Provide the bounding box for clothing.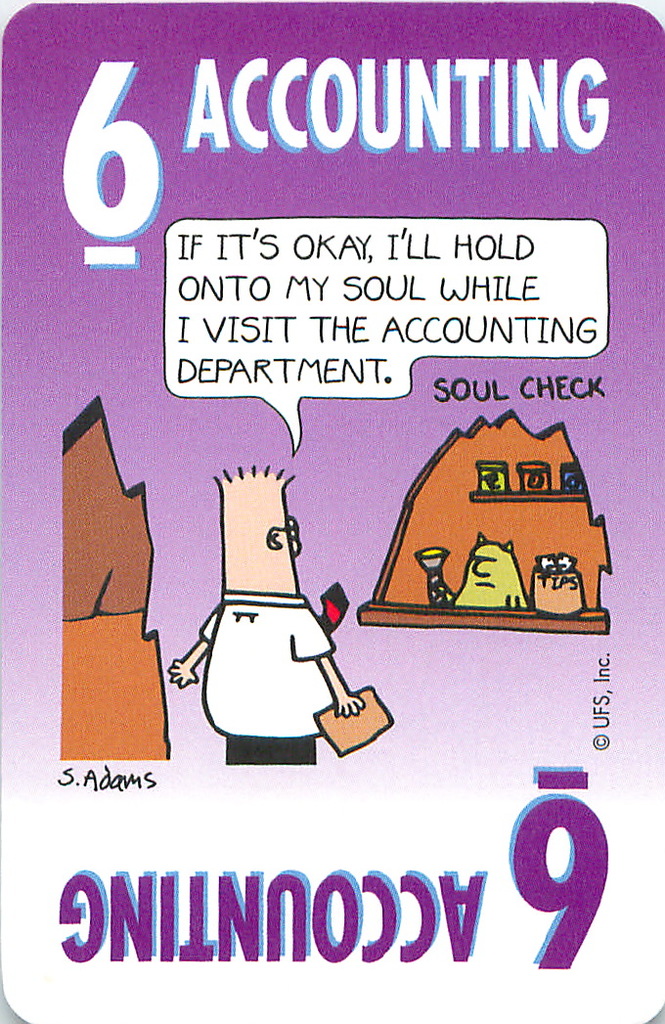
detection(190, 500, 363, 738).
